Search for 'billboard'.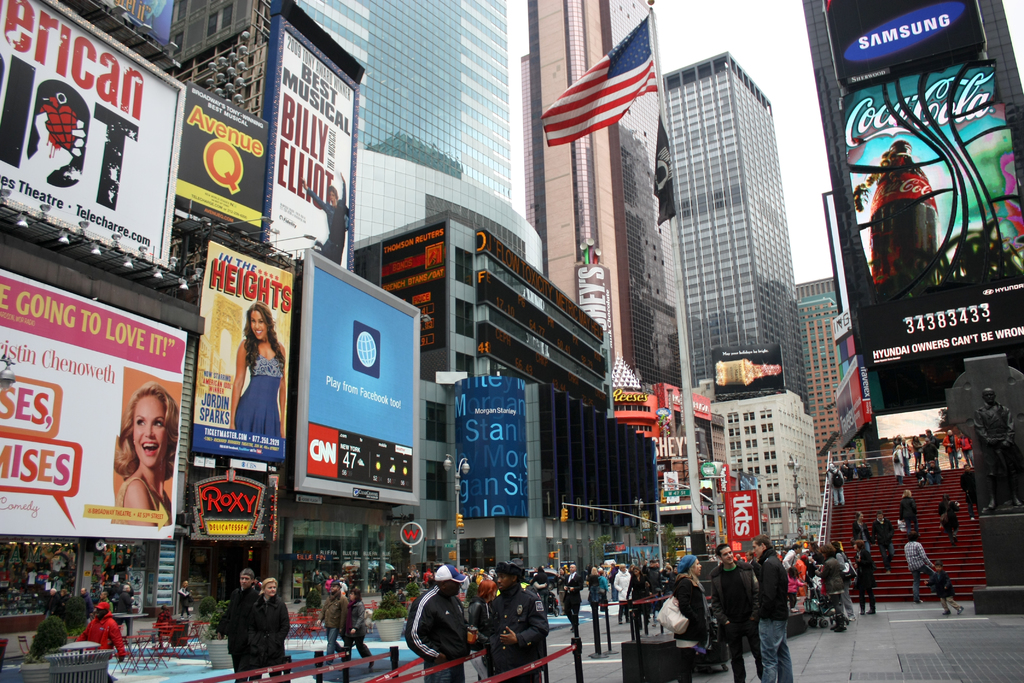
Found at bbox(829, 0, 988, 96).
